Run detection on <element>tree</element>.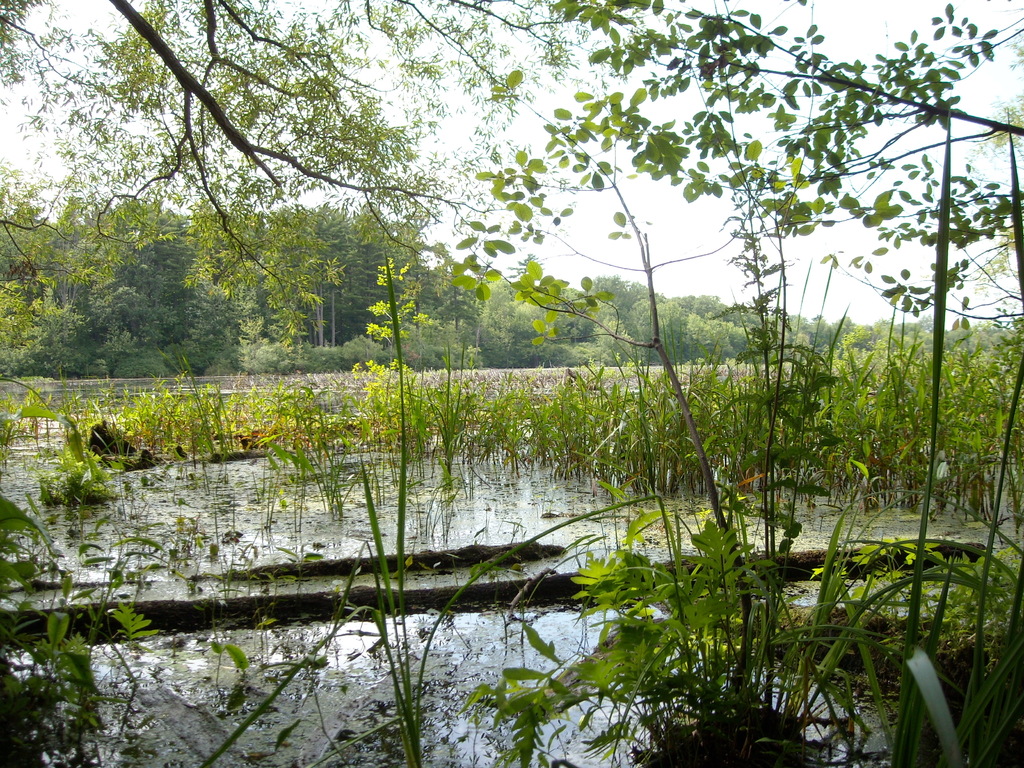
Result: 559,291,625,358.
